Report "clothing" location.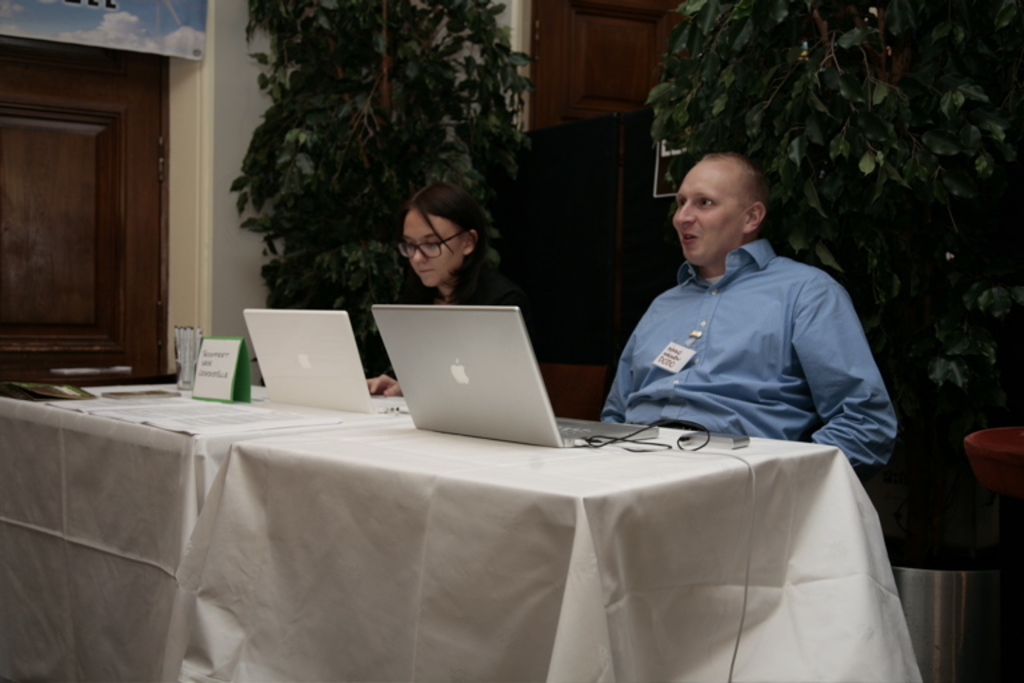
Report: <region>613, 239, 900, 476</region>.
